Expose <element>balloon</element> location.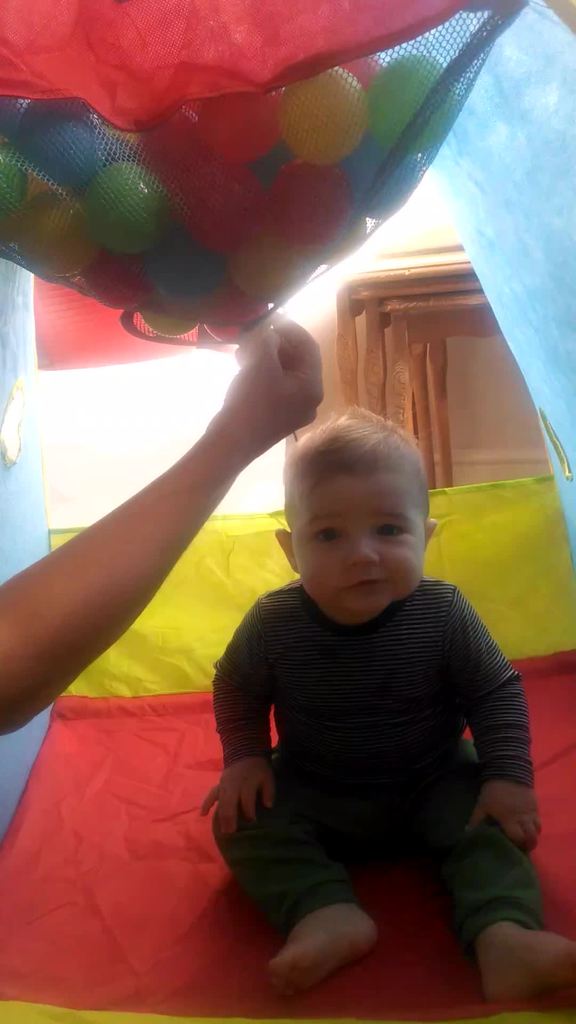
Exposed at region(0, 145, 33, 228).
